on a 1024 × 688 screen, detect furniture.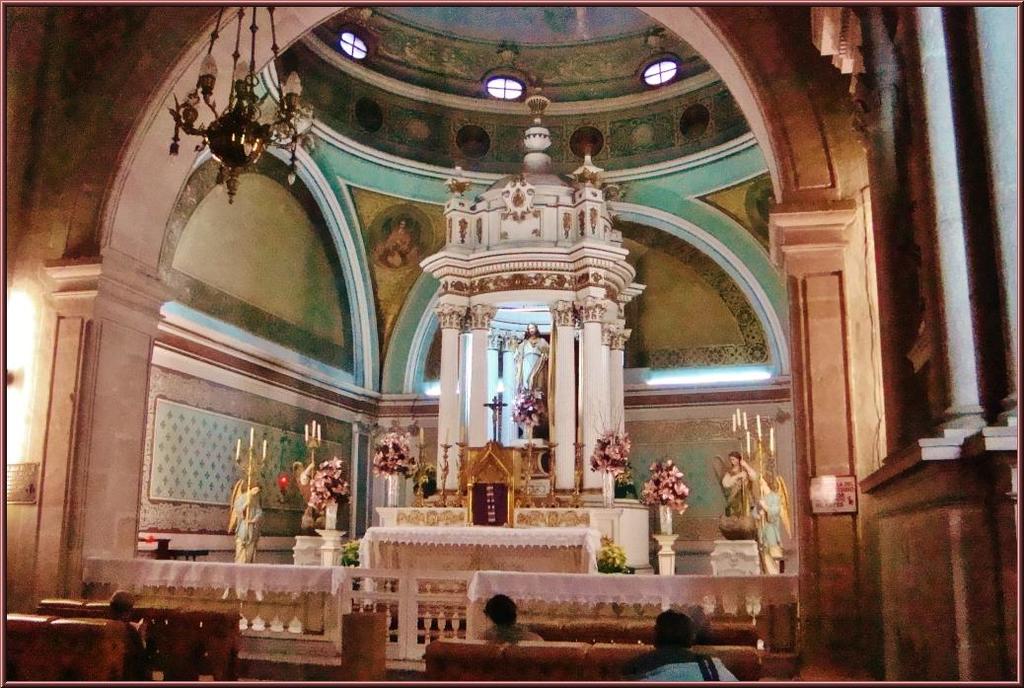
{"left": 37, "top": 597, "right": 241, "bottom": 681}.
